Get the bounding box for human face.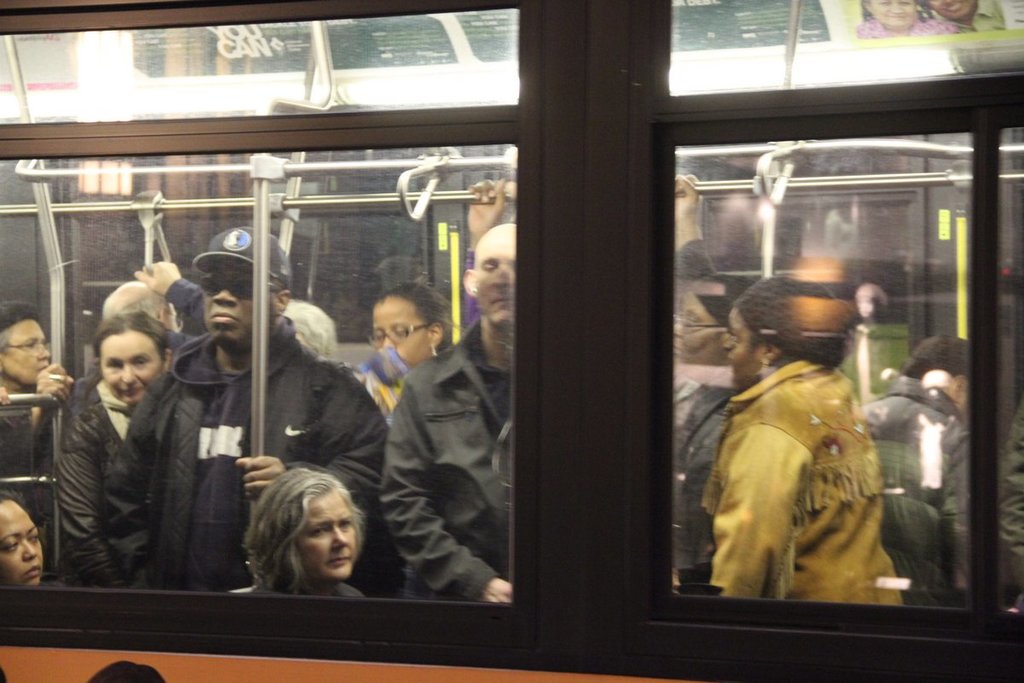
box=[671, 283, 721, 366].
